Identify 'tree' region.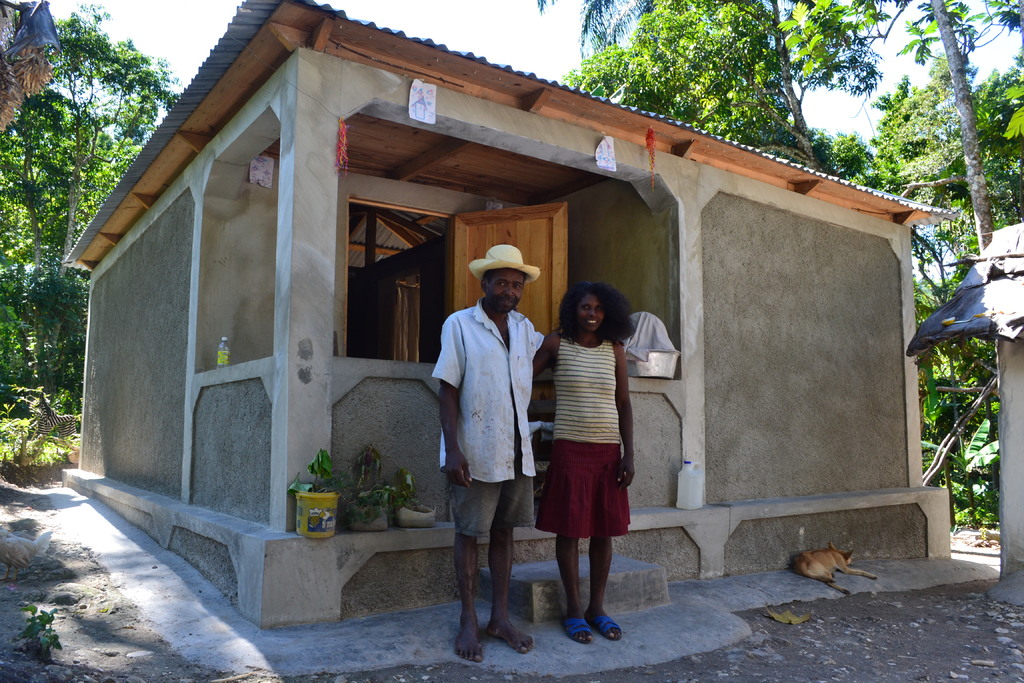
Region: crop(544, 0, 859, 180).
